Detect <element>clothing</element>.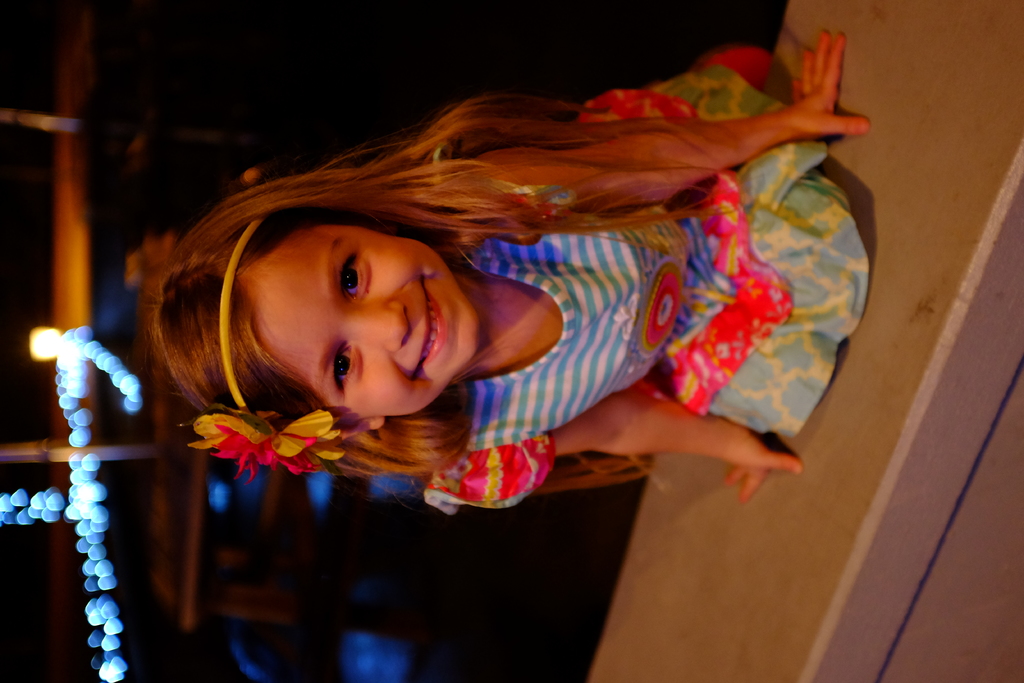
Detected at box=[423, 85, 794, 512].
